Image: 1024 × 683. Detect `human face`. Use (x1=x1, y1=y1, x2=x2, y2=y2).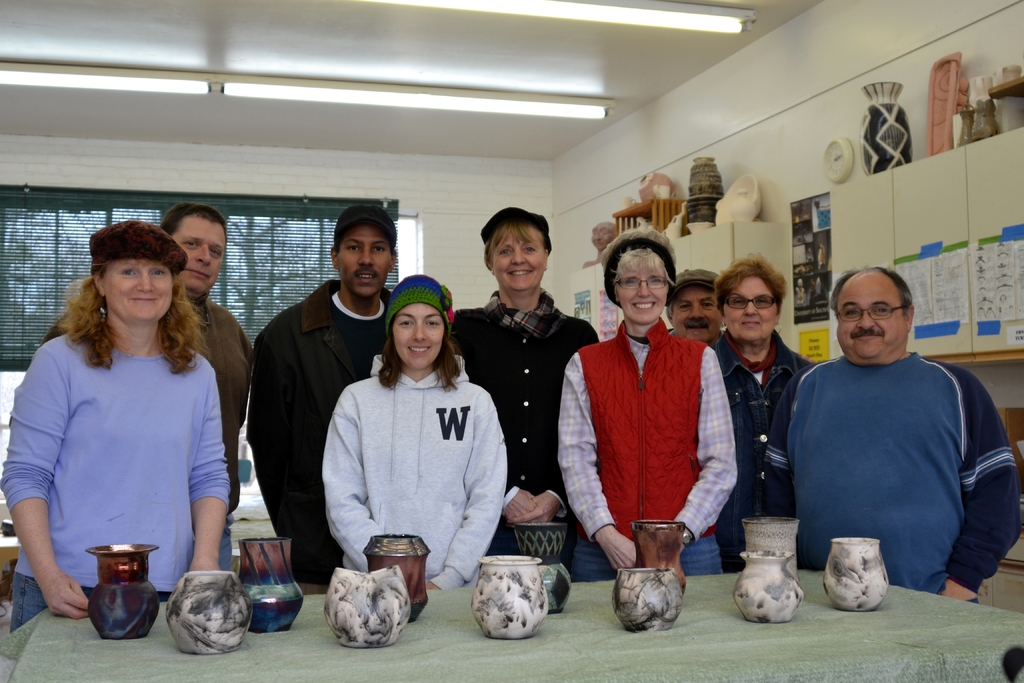
(x1=104, y1=259, x2=174, y2=319).
